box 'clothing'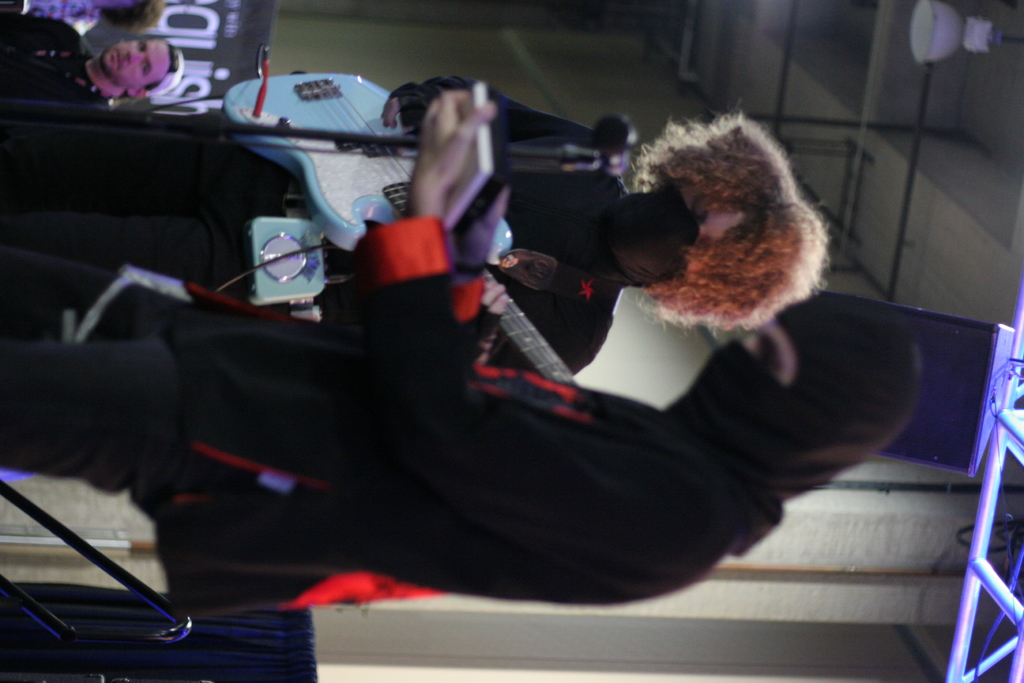
Rect(0, 108, 702, 378)
